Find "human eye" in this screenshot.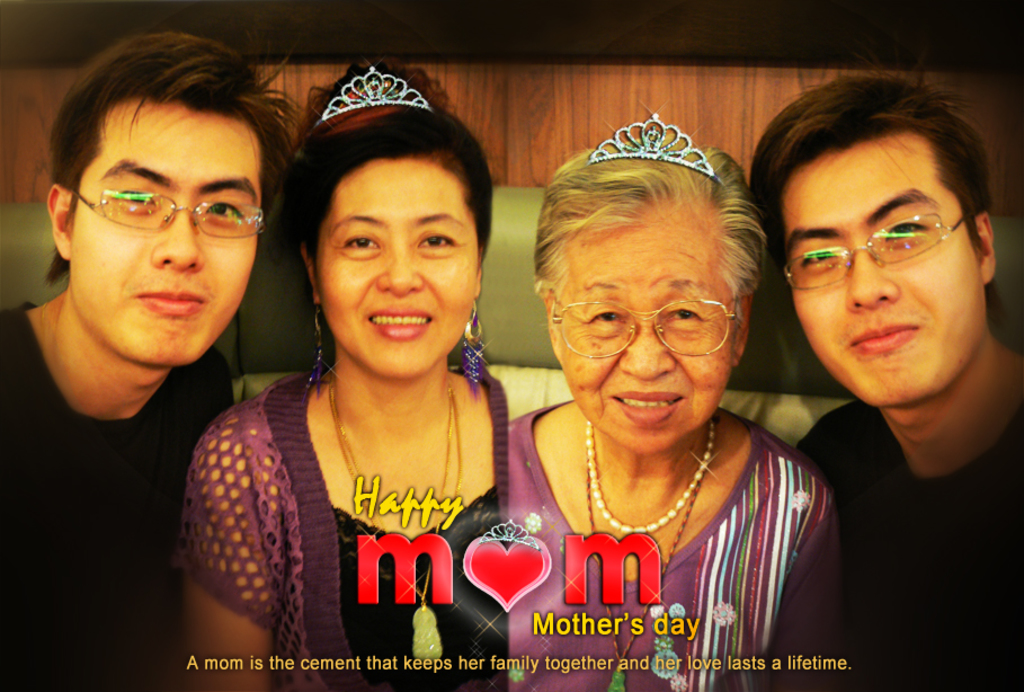
The bounding box for "human eye" is [660, 302, 704, 330].
